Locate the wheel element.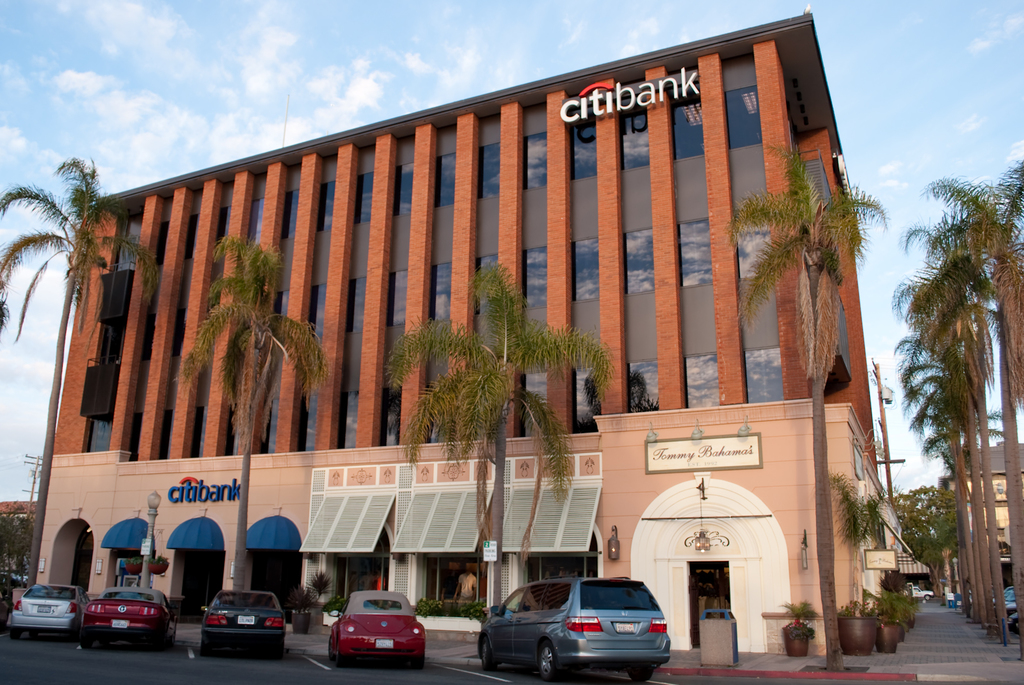
Element bbox: select_region(411, 656, 423, 668).
